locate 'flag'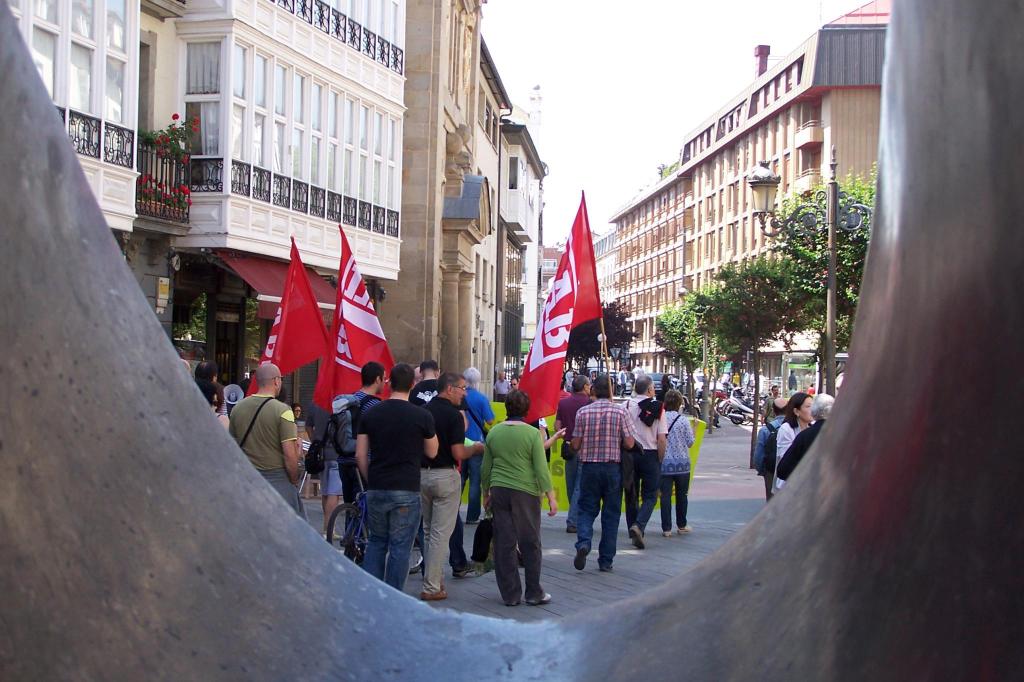
237 238 331 403
